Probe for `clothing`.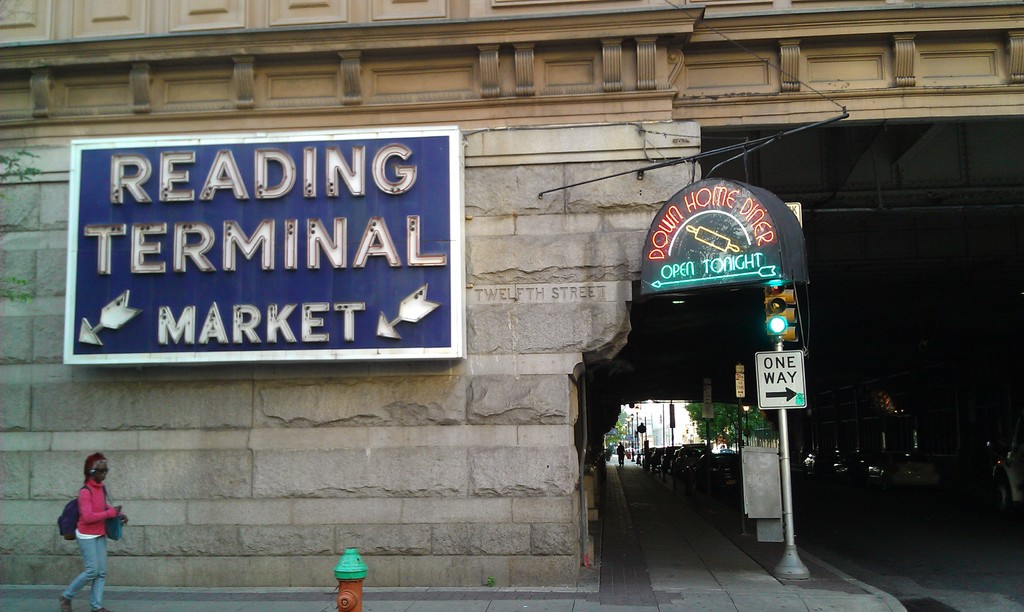
Probe result: (67,474,120,605).
